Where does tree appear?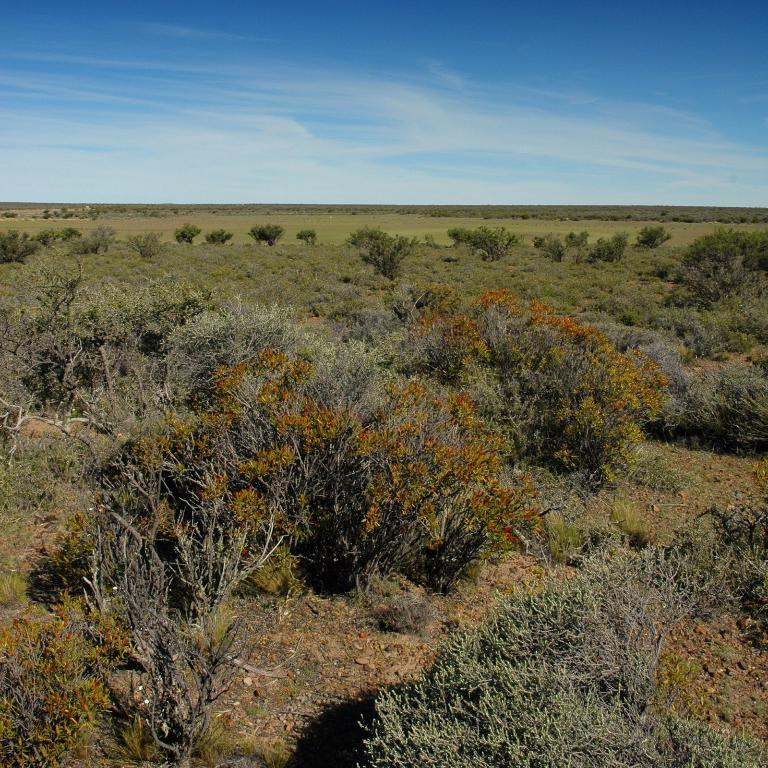
Appears at locate(355, 223, 412, 281).
